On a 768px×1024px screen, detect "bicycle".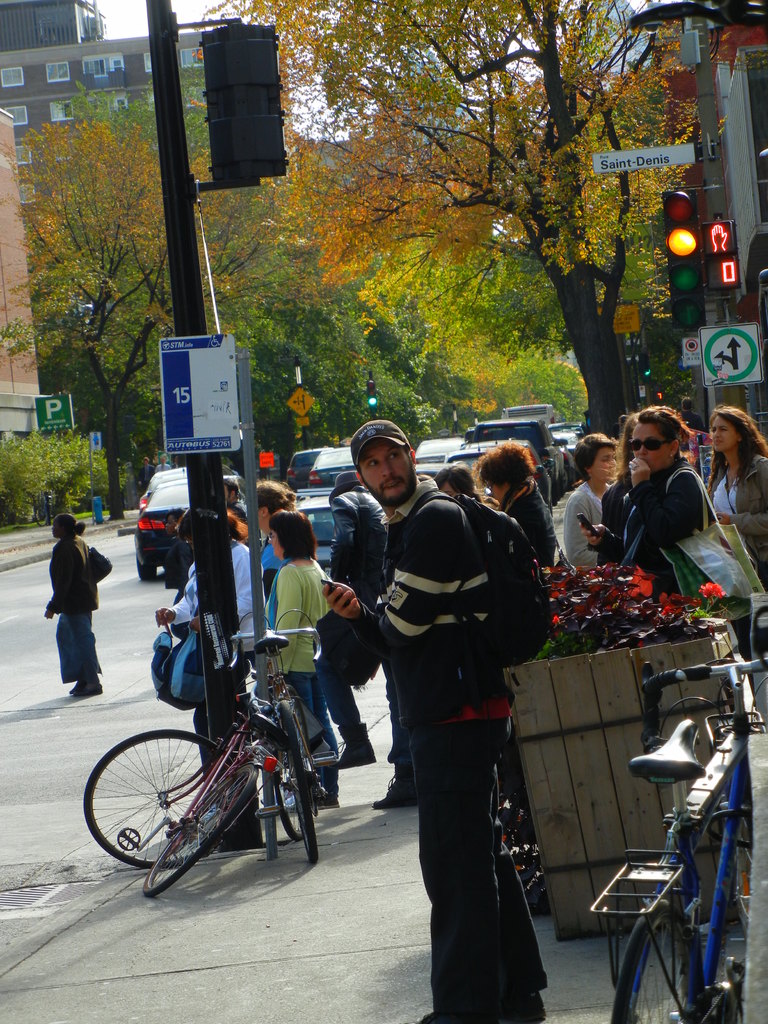
[575,648,767,1023].
